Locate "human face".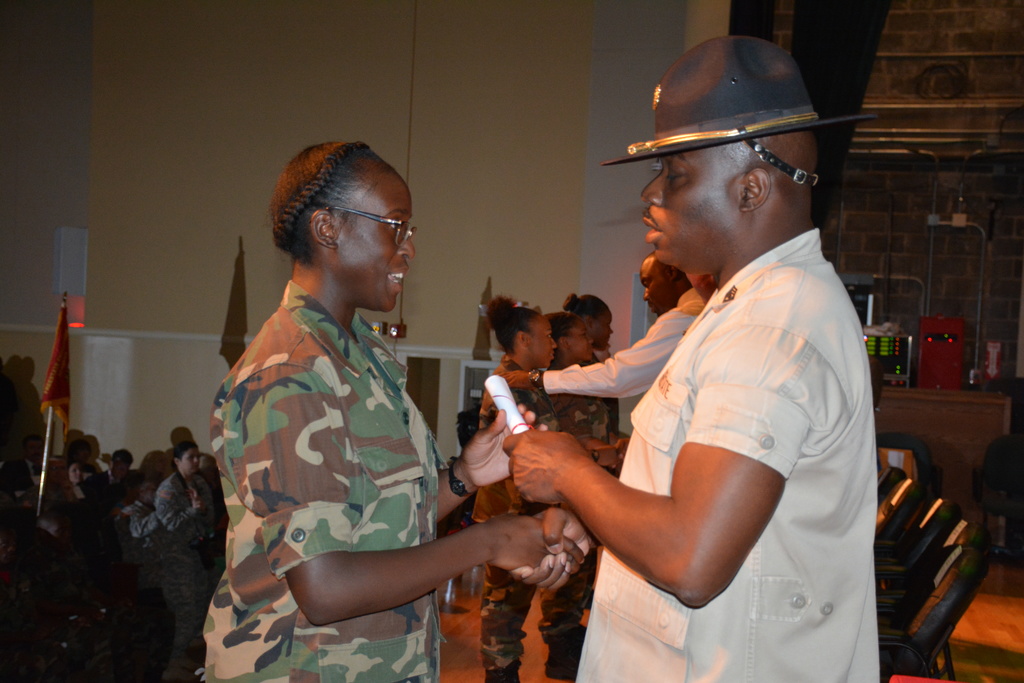
Bounding box: crop(643, 138, 740, 277).
